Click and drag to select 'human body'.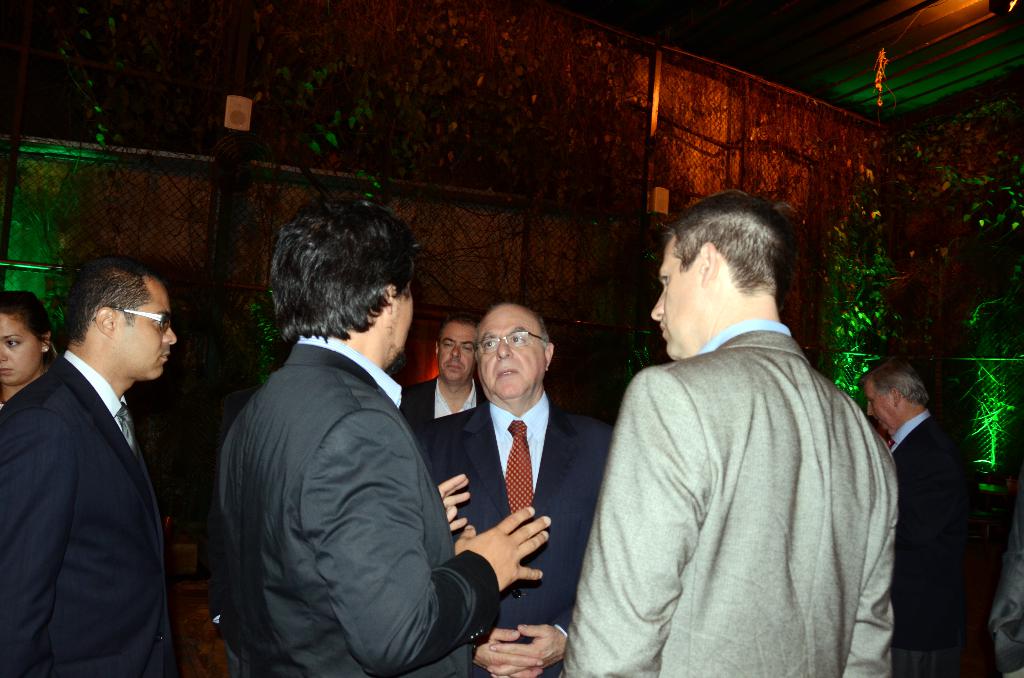
Selection: select_region(1, 258, 178, 677).
